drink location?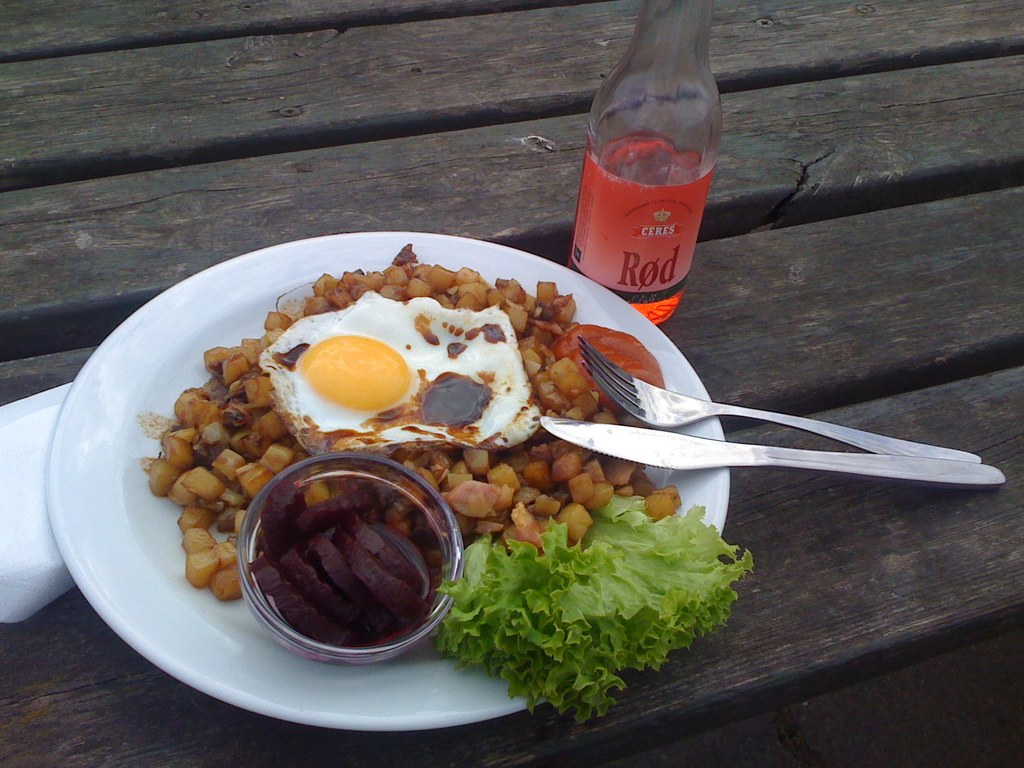
region(558, 26, 727, 310)
